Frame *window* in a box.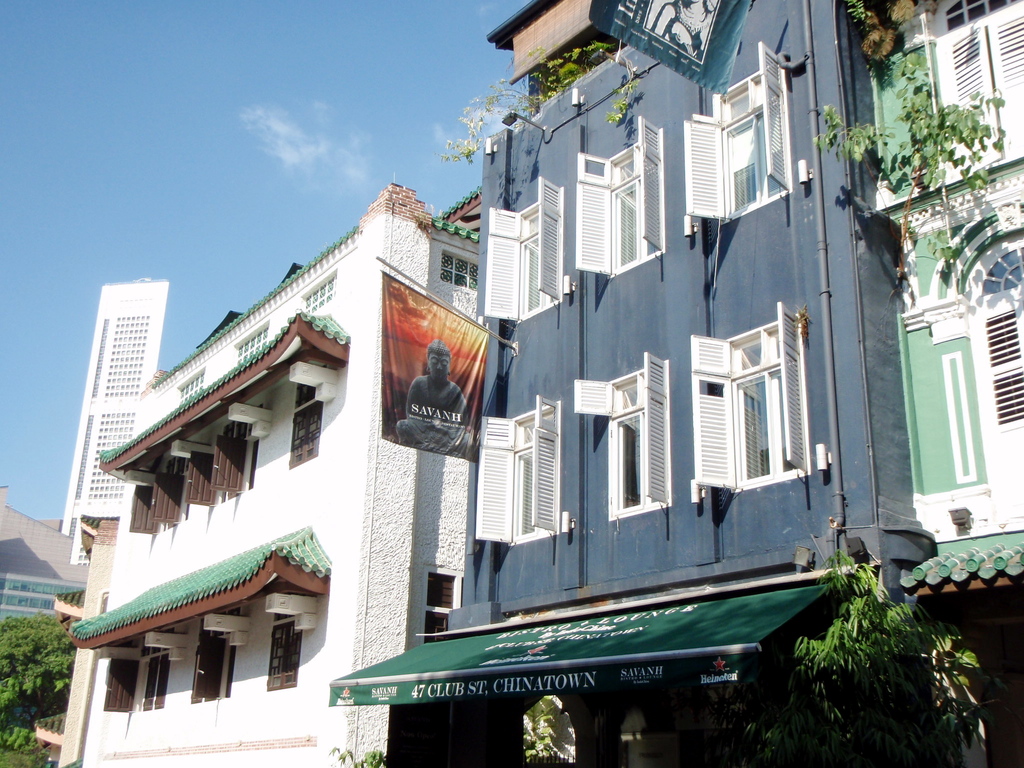
left=291, top=406, right=321, bottom=463.
